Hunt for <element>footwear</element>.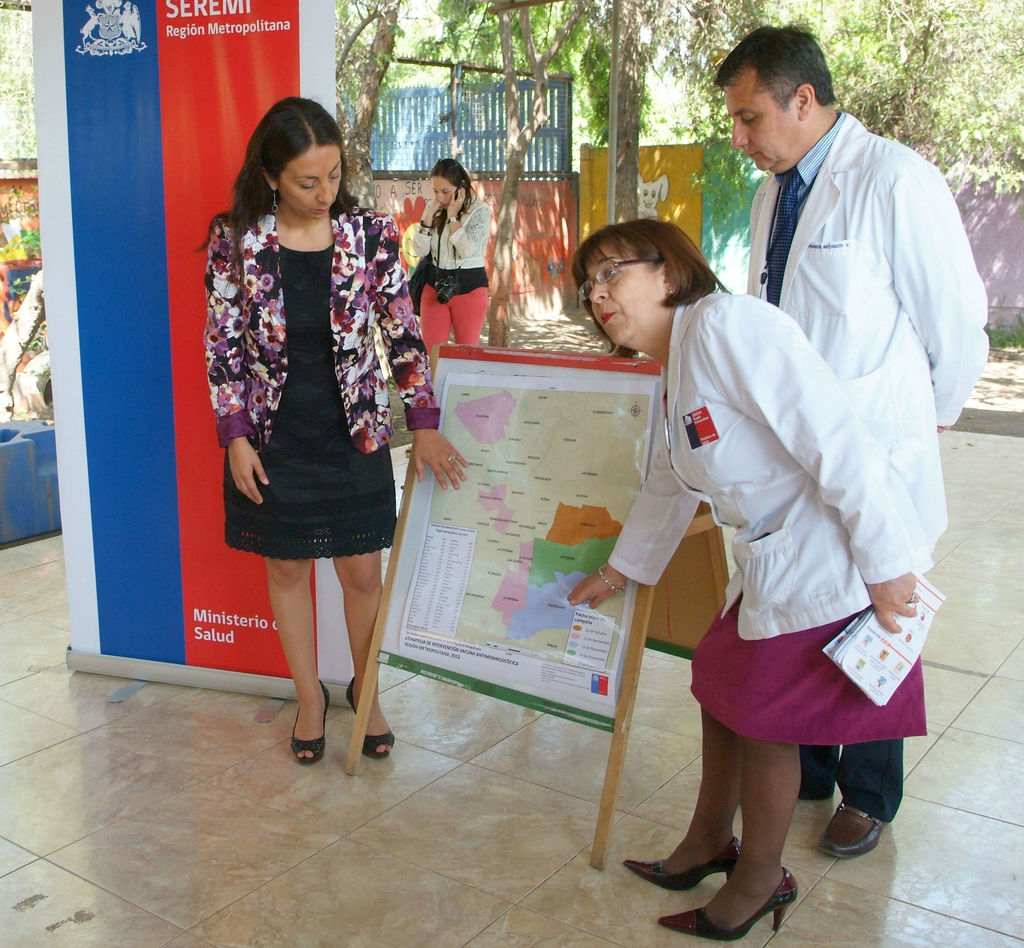
Hunted down at box=[815, 799, 885, 861].
